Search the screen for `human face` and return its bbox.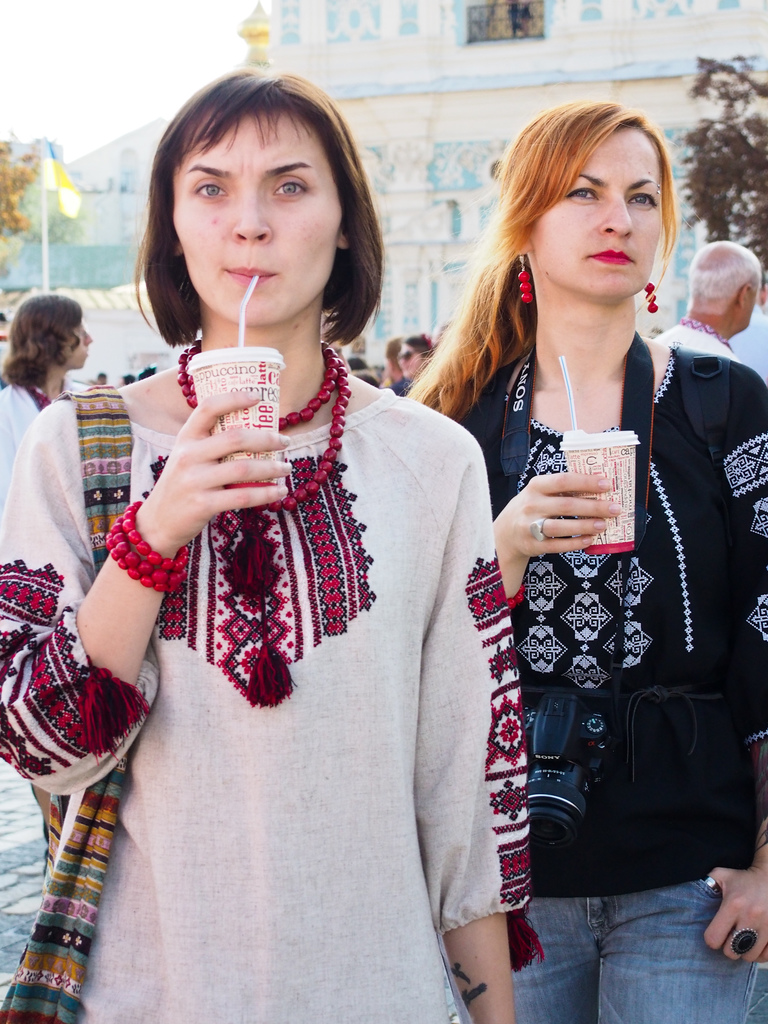
Found: BBox(173, 109, 345, 328).
